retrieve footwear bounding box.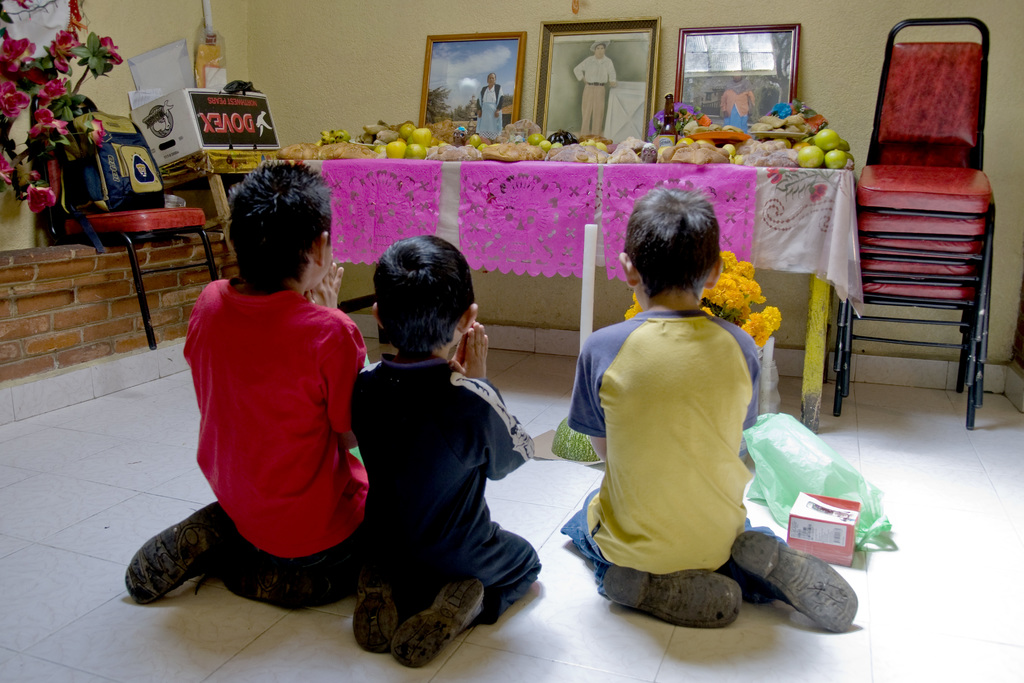
Bounding box: Rect(729, 531, 860, 633).
